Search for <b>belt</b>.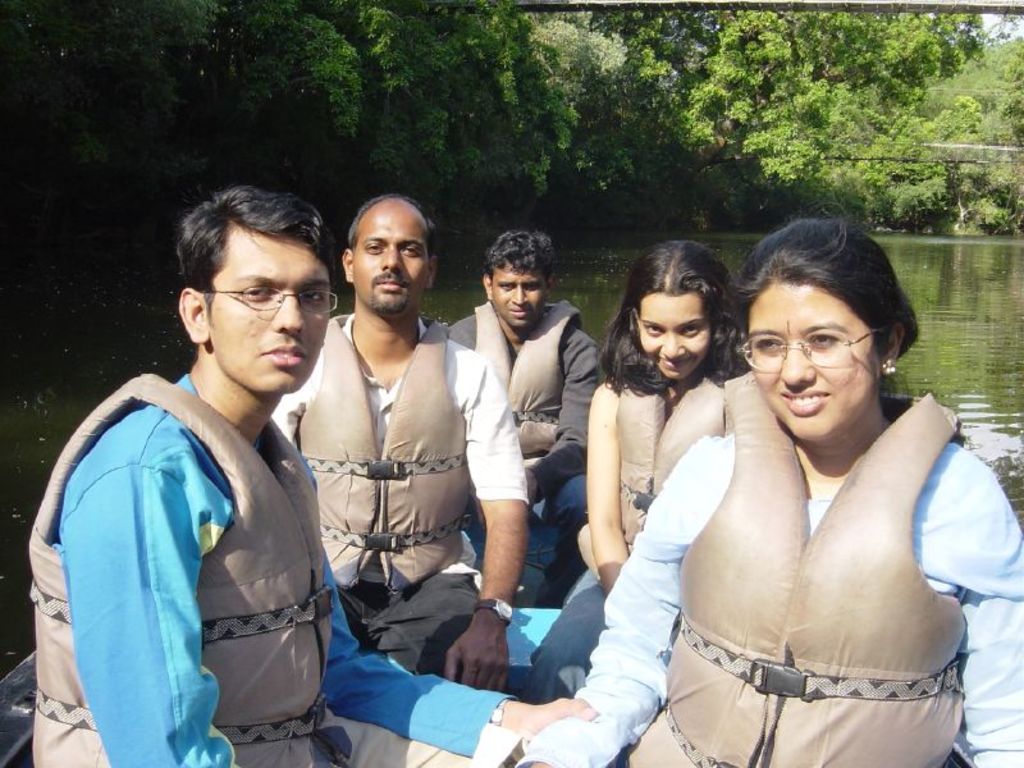
Found at l=37, t=686, r=328, b=746.
